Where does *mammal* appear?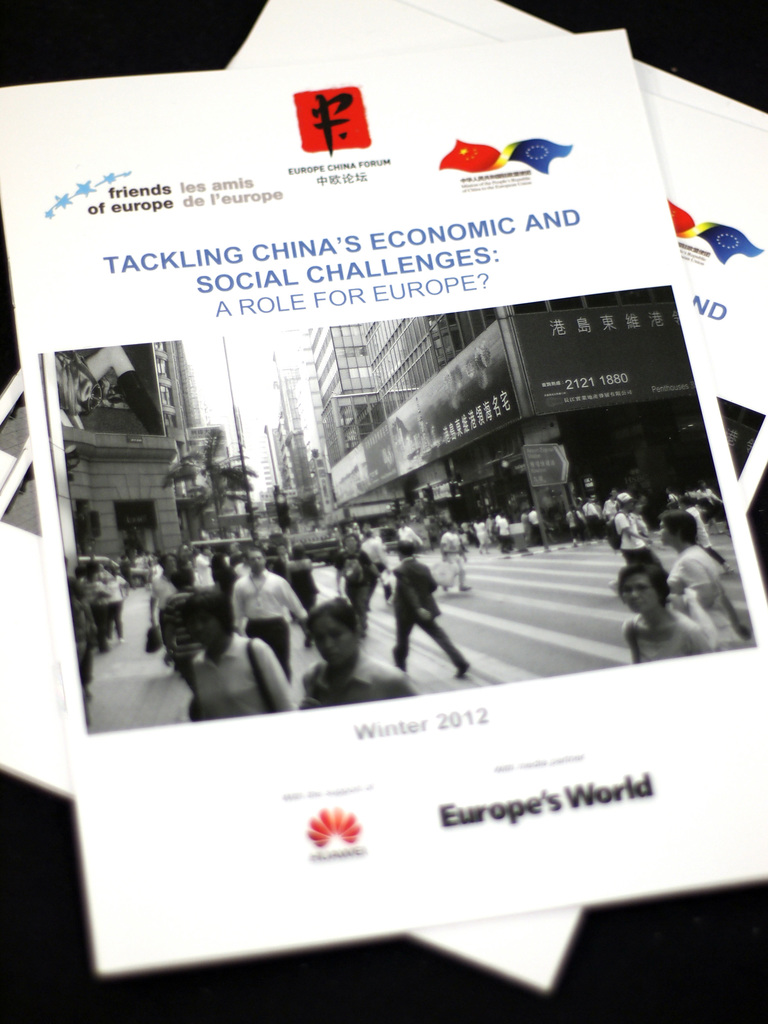
Appears at <box>378,543,465,691</box>.
